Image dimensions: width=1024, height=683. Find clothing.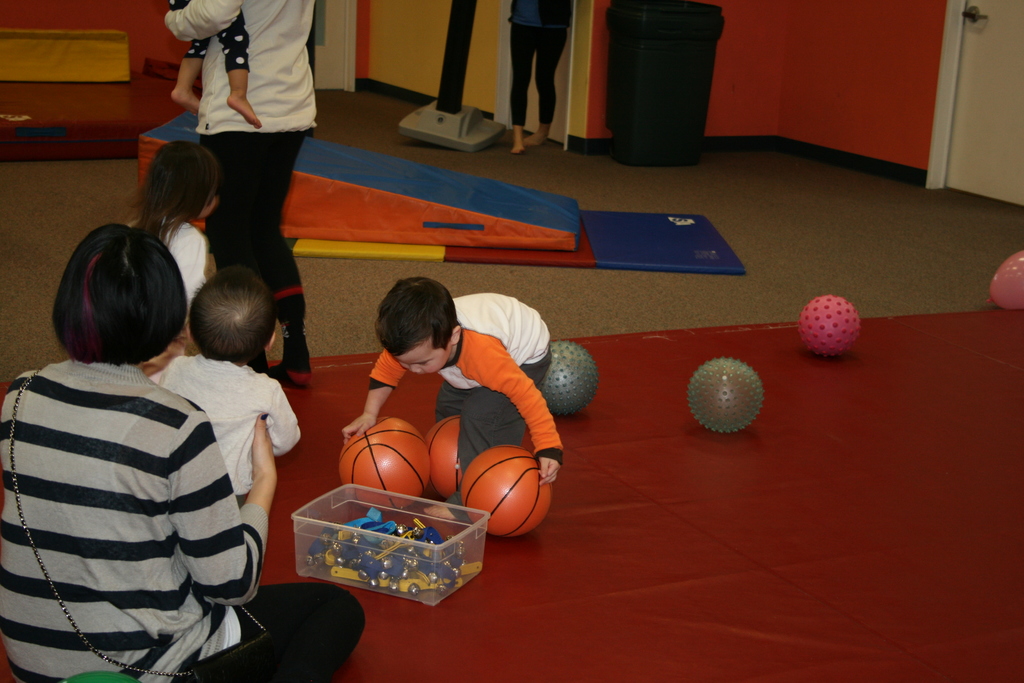
168, 0, 250, 73.
